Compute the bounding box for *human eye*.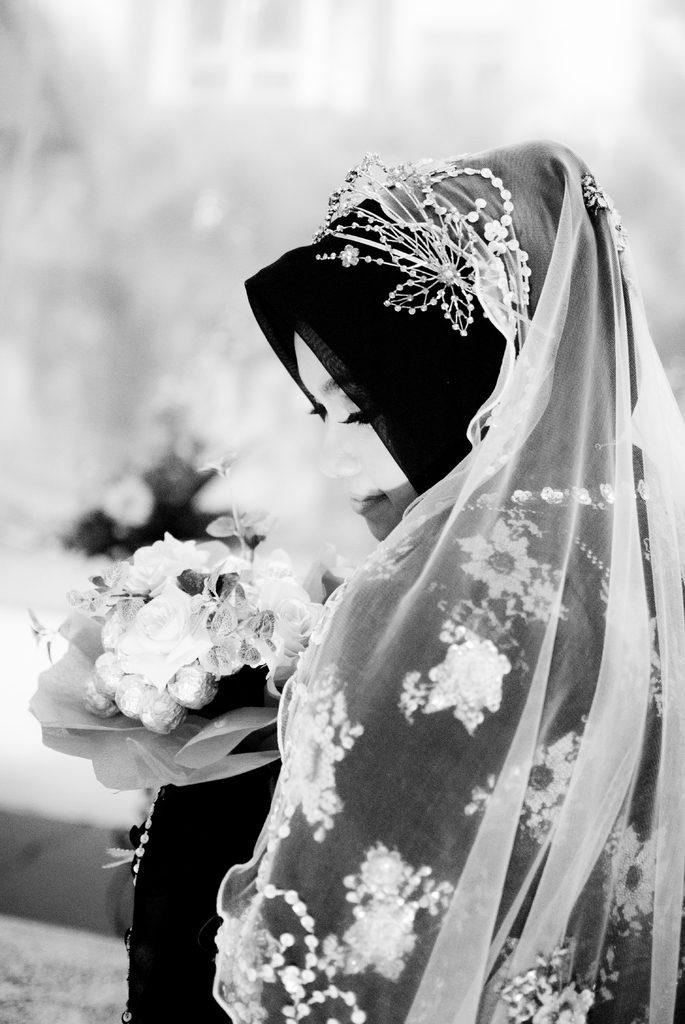
bbox(339, 400, 369, 422).
